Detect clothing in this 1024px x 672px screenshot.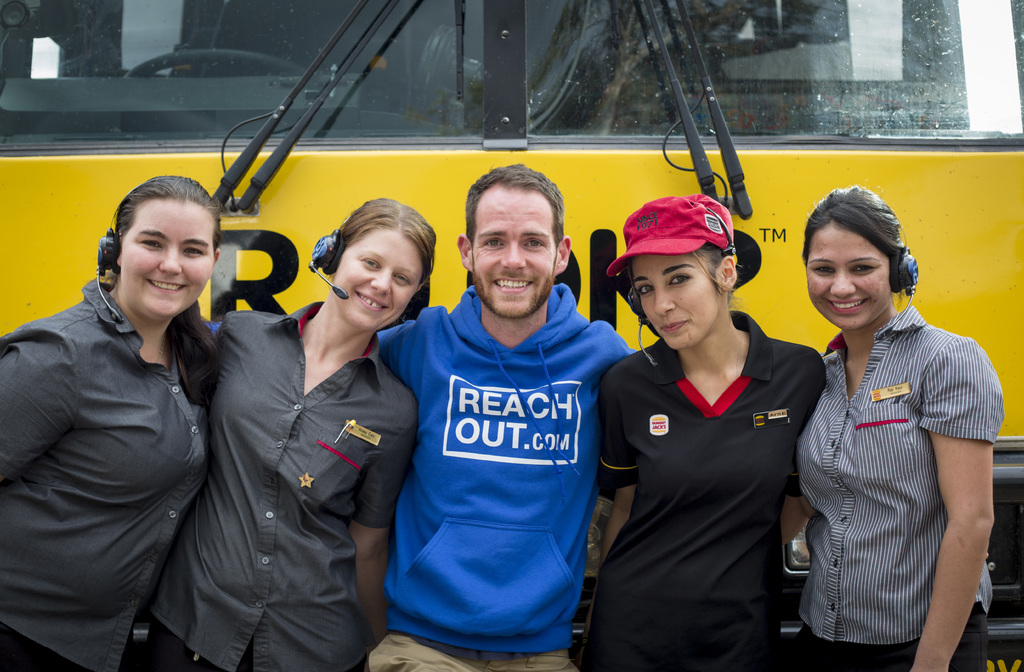
Detection: bbox=[0, 271, 211, 671].
